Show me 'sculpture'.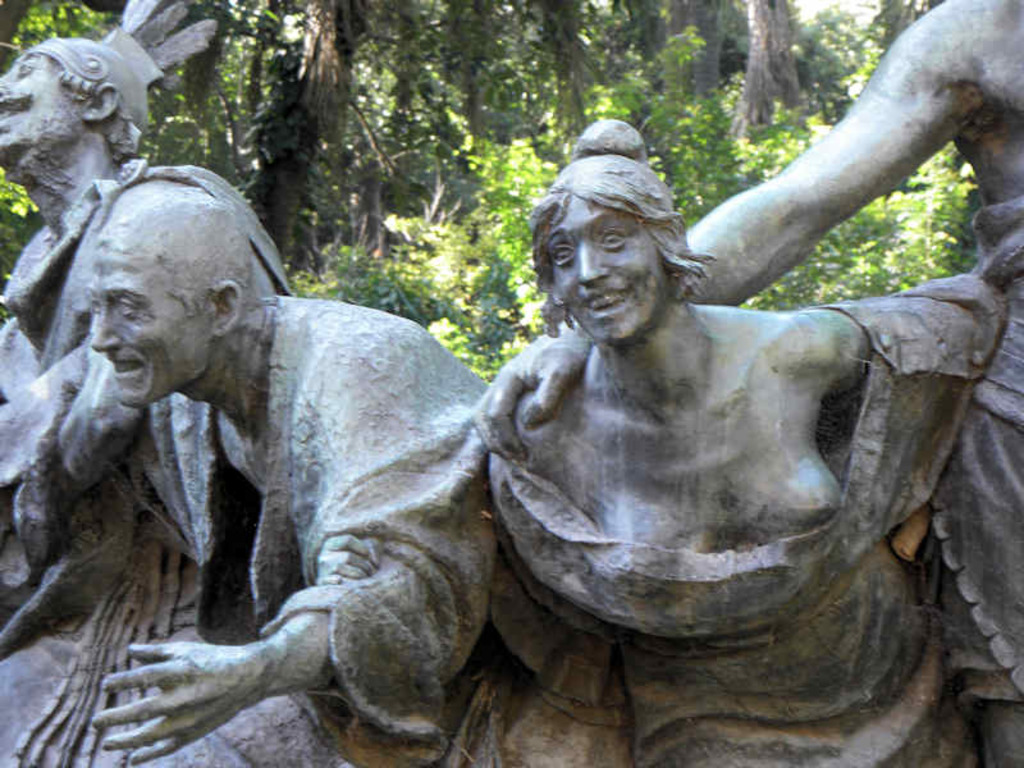
'sculpture' is here: region(0, 0, 1023, 767).
